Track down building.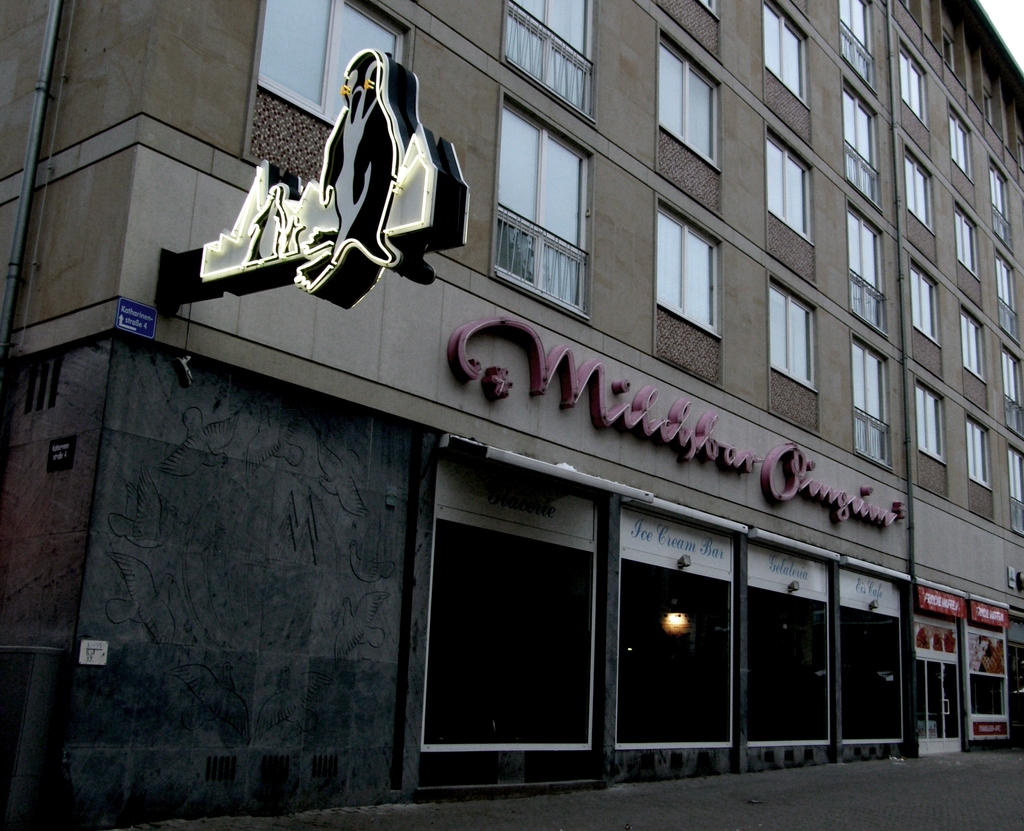
Tracked to BBox(0, 0, 1023, 830).
